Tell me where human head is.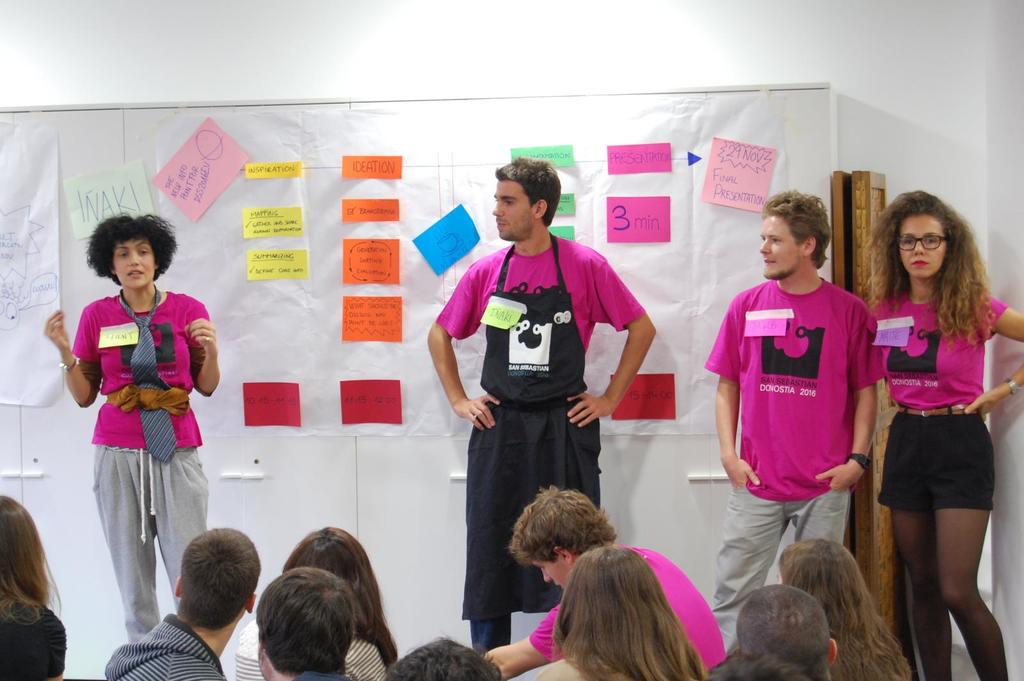
human head is at [510, 491, 615, 592].
